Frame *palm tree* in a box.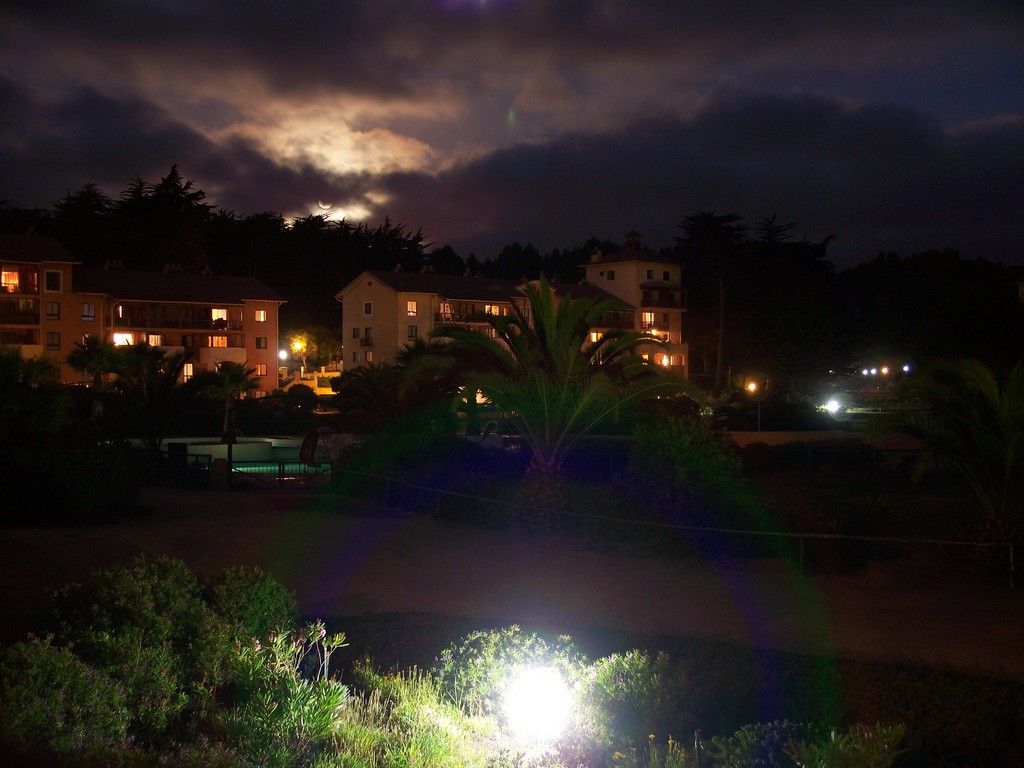
detection(376, 268, 712, 484).
